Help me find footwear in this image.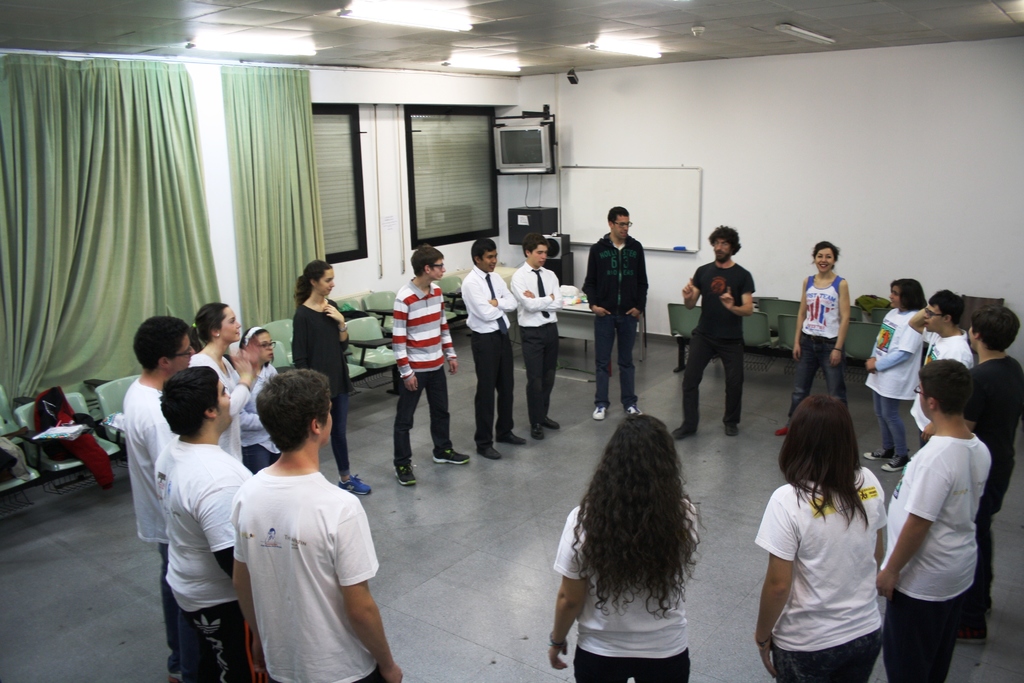
Found it: Rect(493, 433, 525, 446).
